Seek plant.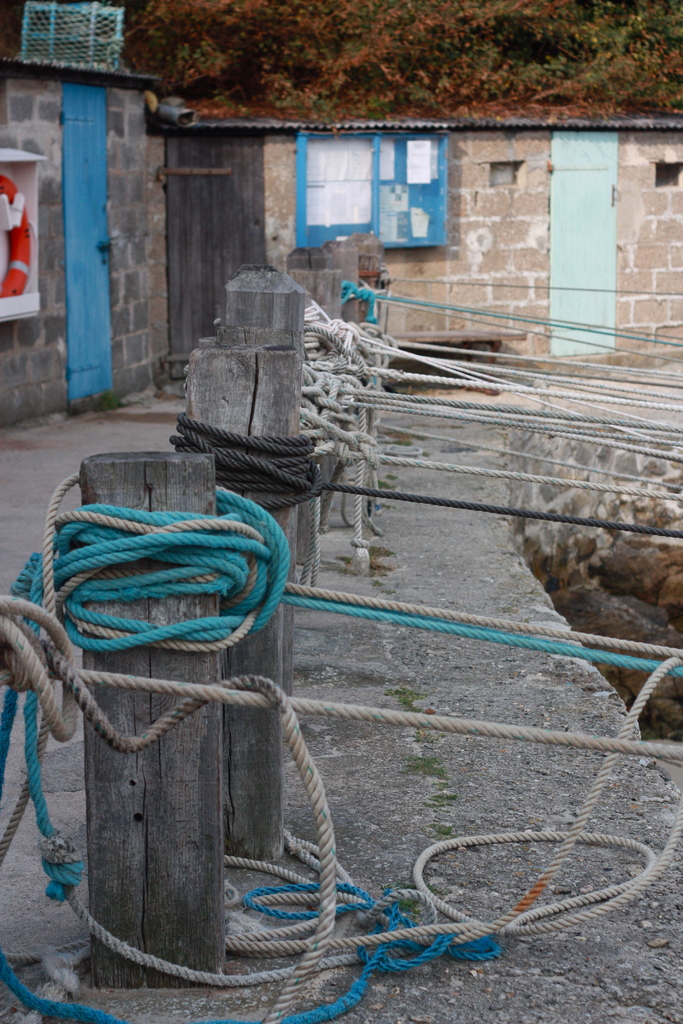
(x1=409, y1=749, x2=449, y2=784).
